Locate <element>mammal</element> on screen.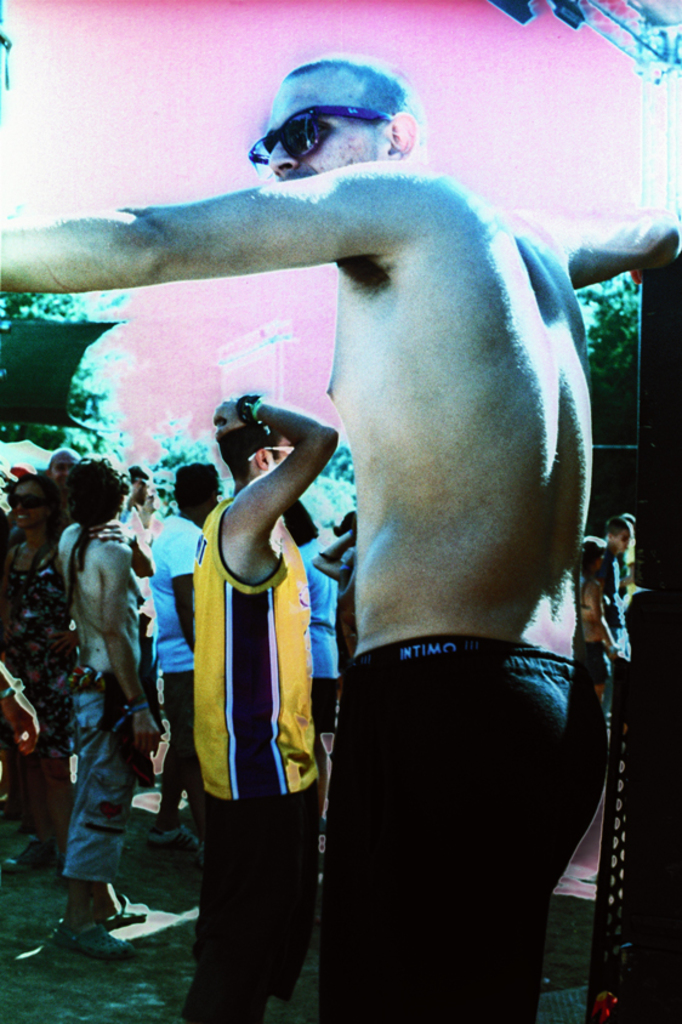
On screen at bbox=[0, 52, 675, 1023].
